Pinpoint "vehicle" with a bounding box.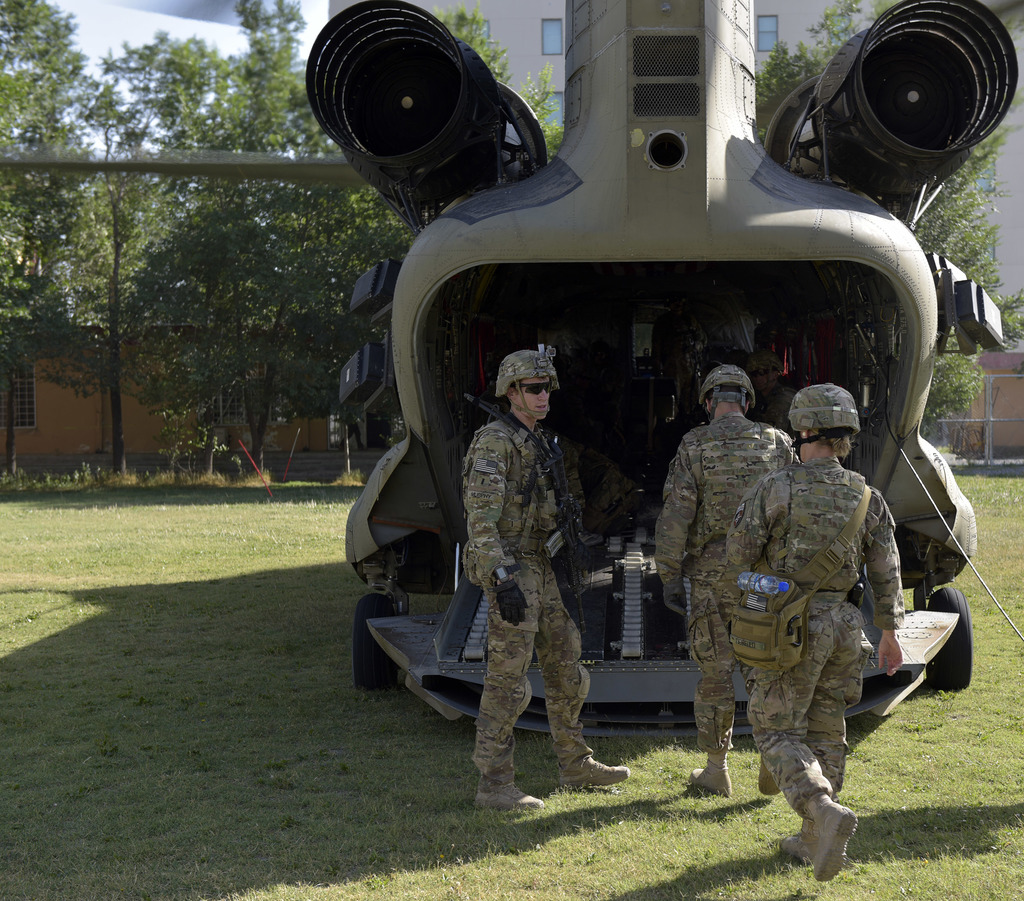
<bbox>295, 54, 1003, 762</bbox>.
